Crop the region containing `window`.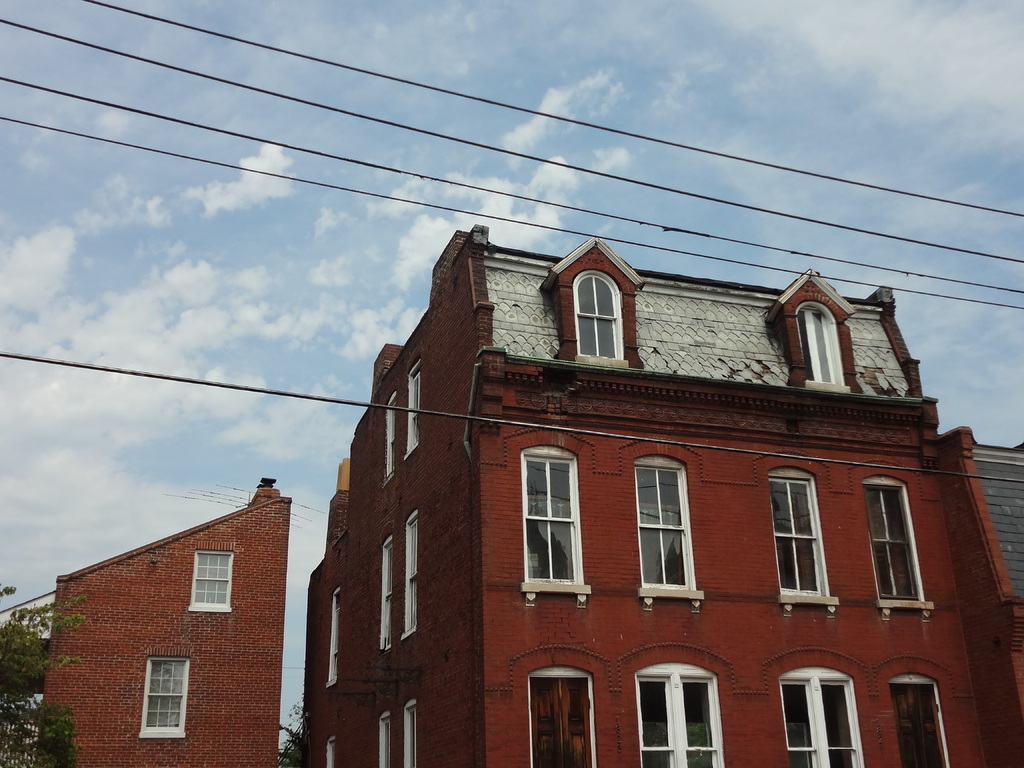
Crop region: box(520, 452, 585, 581).
